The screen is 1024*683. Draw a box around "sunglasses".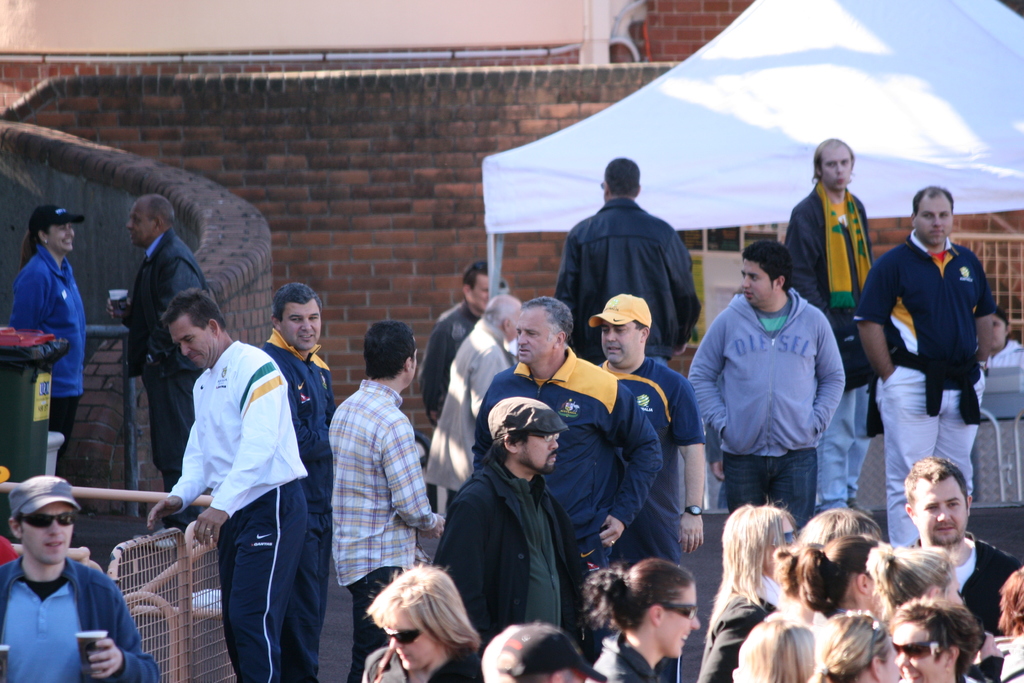
pyautogui.locateOnScreen(666, 600, 699, 621).
